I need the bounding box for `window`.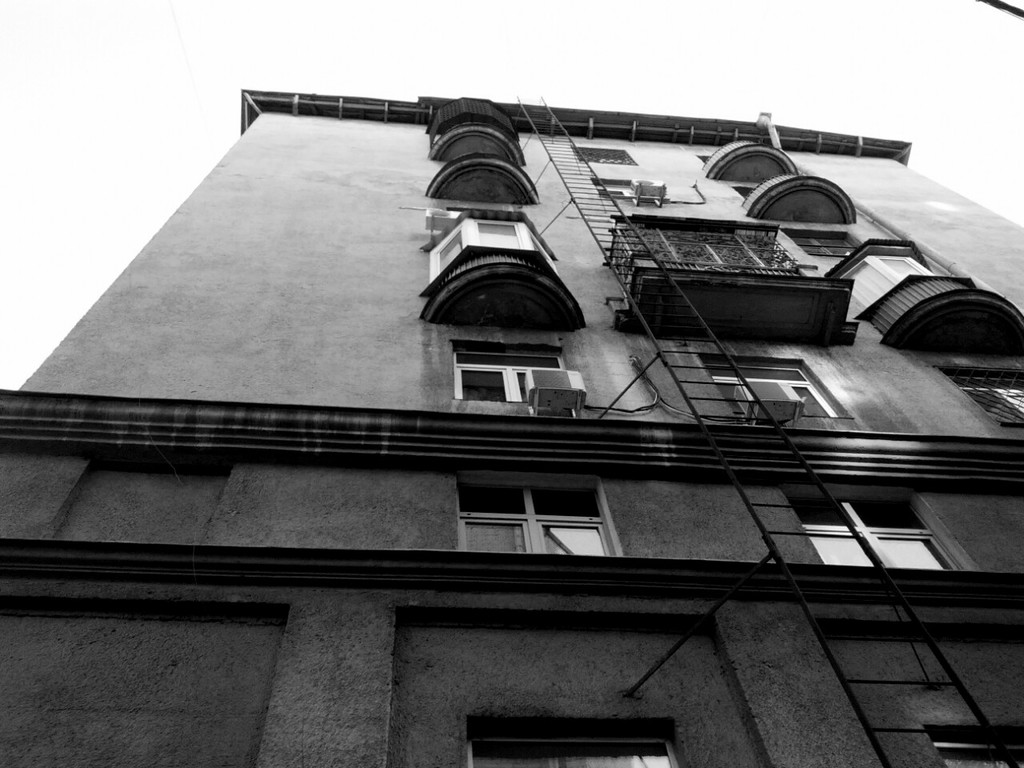
Here it is: left=928, top=718, right=1023, bottom=767.
